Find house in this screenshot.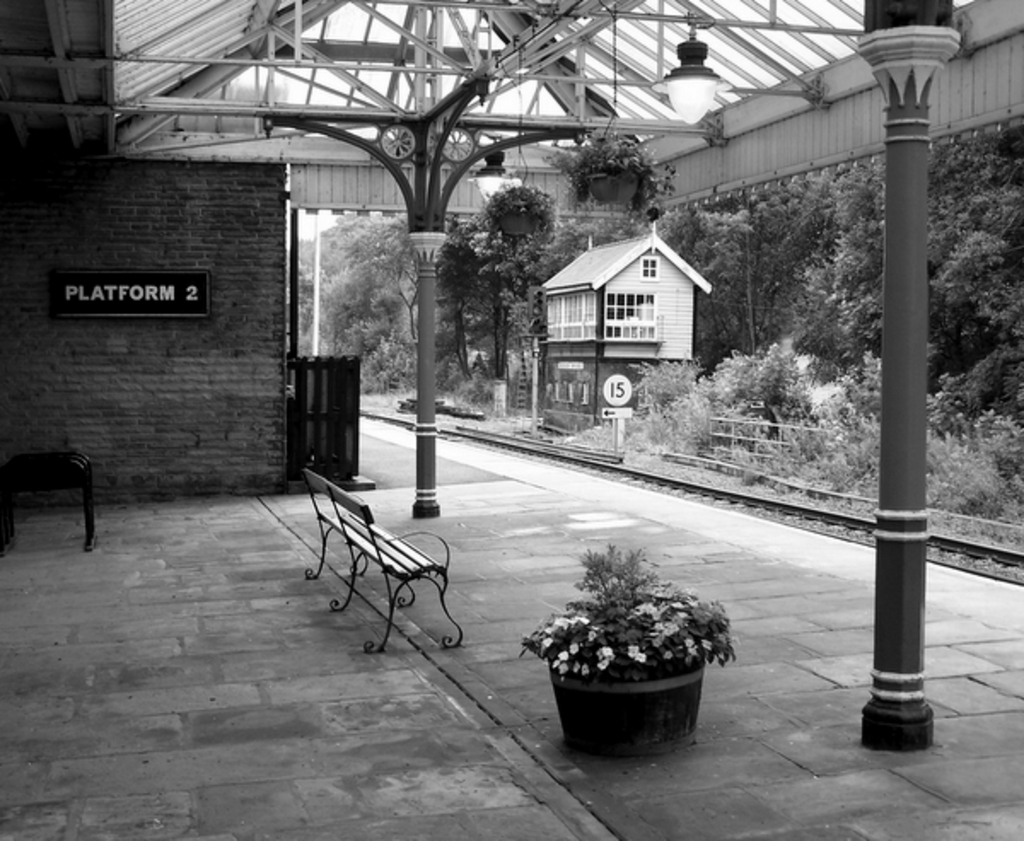
The bounding box for house is bbox=[514, 191, 751, 435].
